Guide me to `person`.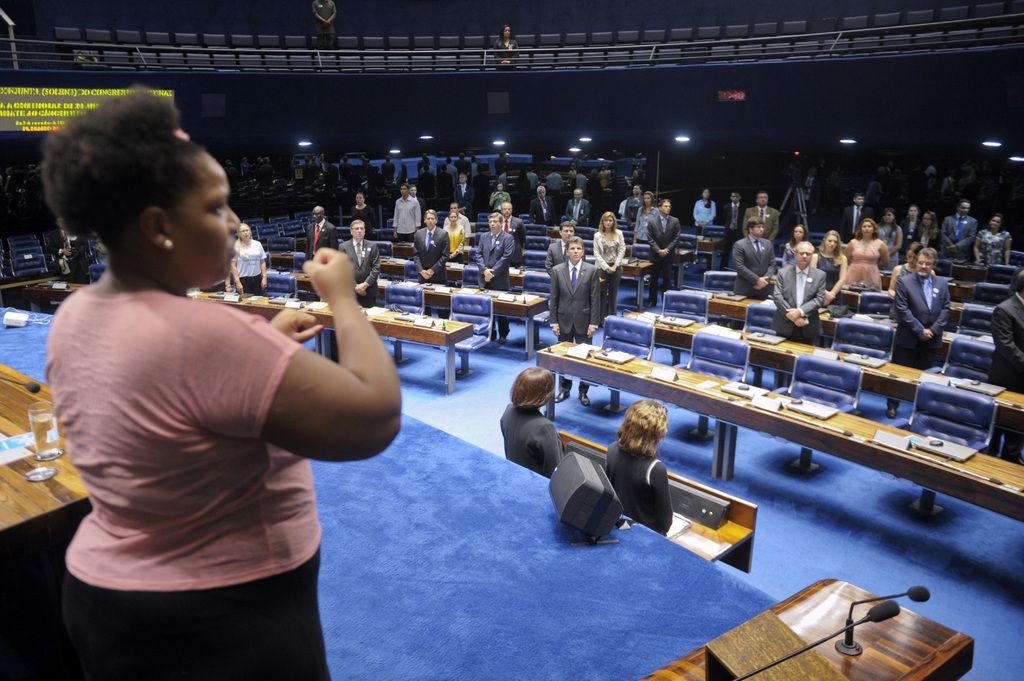
Guidance: [left=349, top=187, right=372, bottom=233].
